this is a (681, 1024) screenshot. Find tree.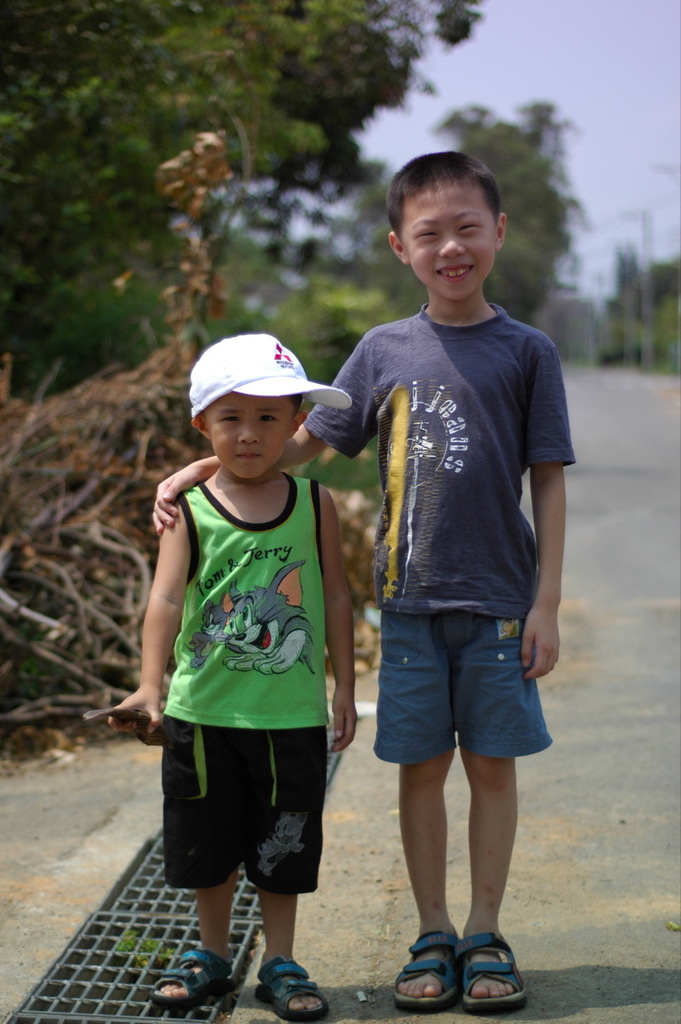
Bounding box: crop(0, 0, 475, 347).
